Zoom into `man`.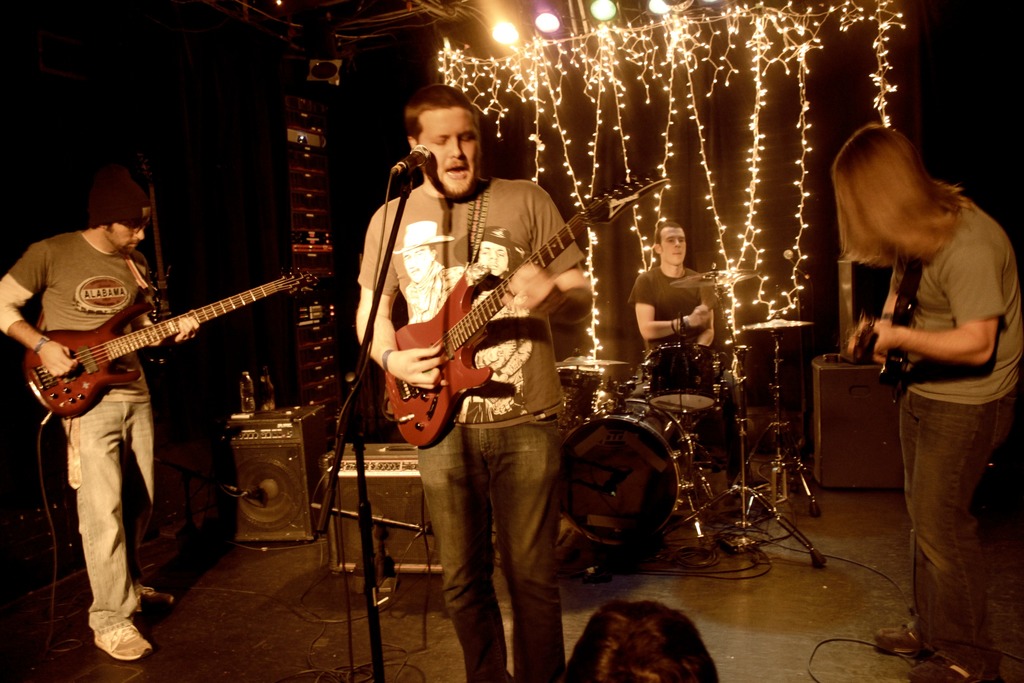
Zoom target: (x1=833, y1=115, x2=1023, y2=682).
